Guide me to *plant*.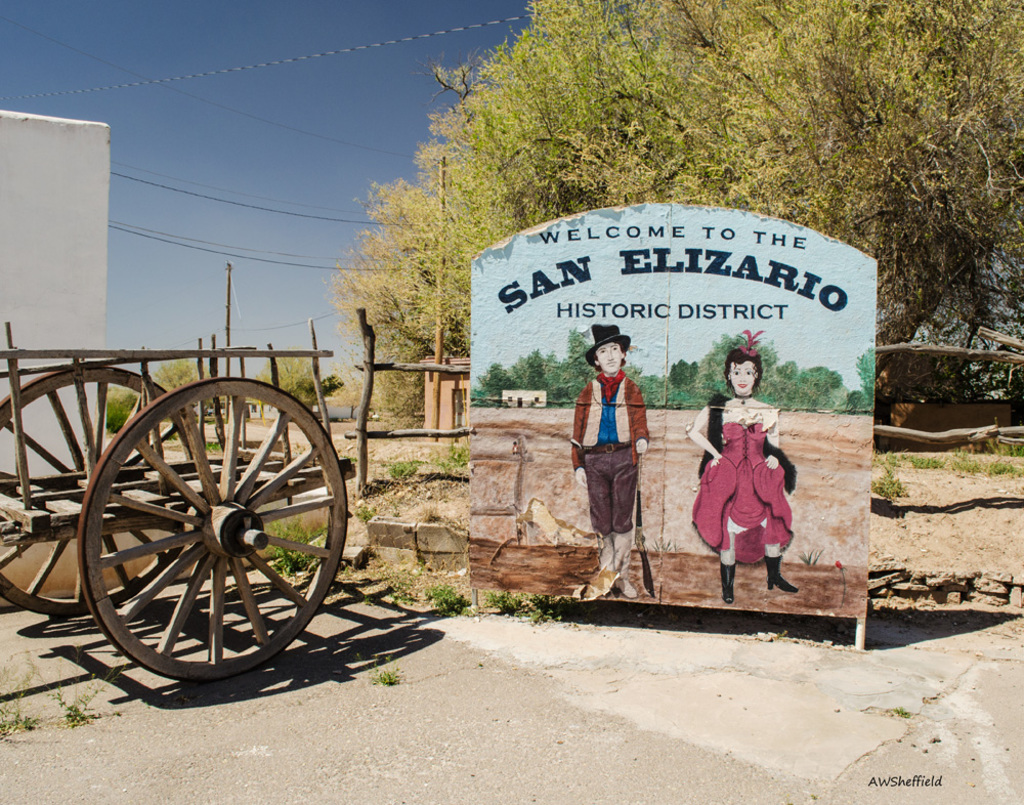
Guidance: [left=383, top=455, right=428, bottom=481].
